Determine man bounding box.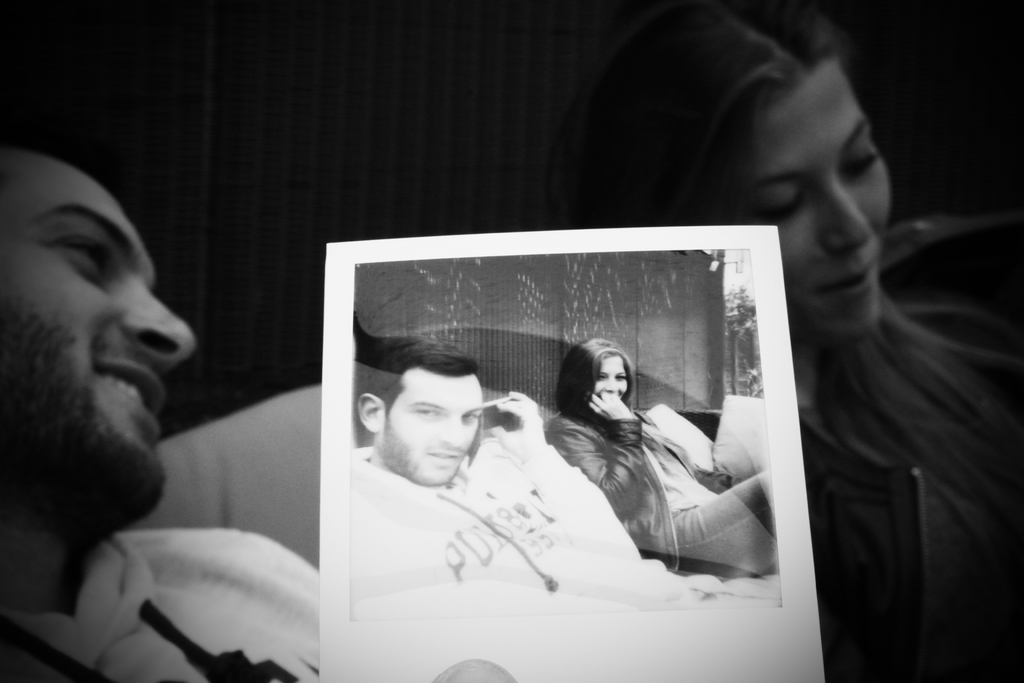
Determined: x1=0 y1=136 x2=321 y2=682.
